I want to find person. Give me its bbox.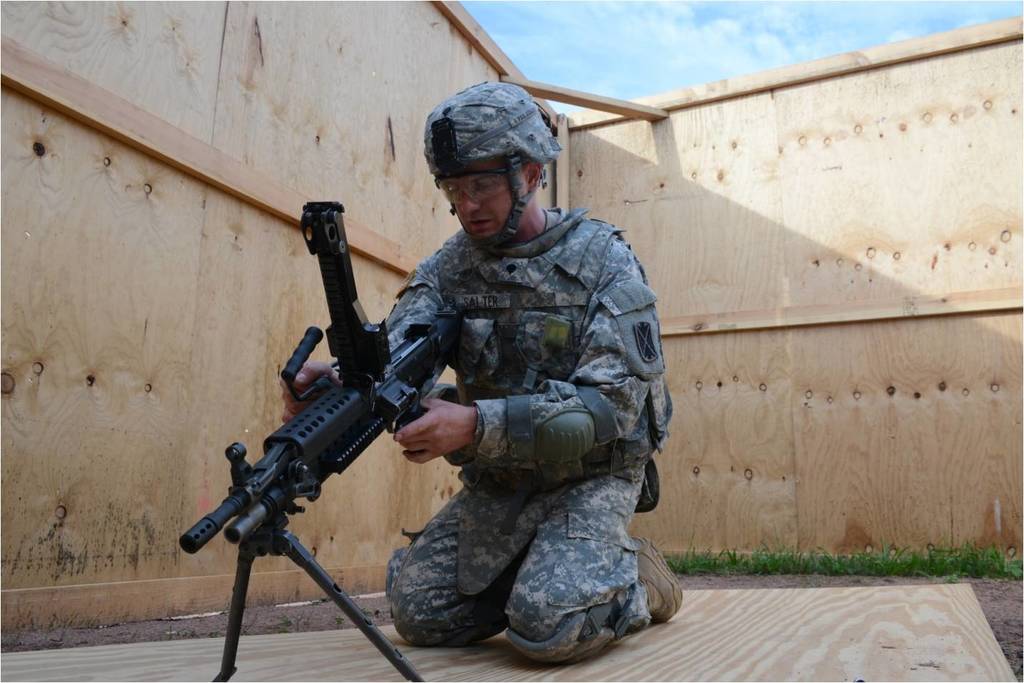
(279, 82, 683, 664).
